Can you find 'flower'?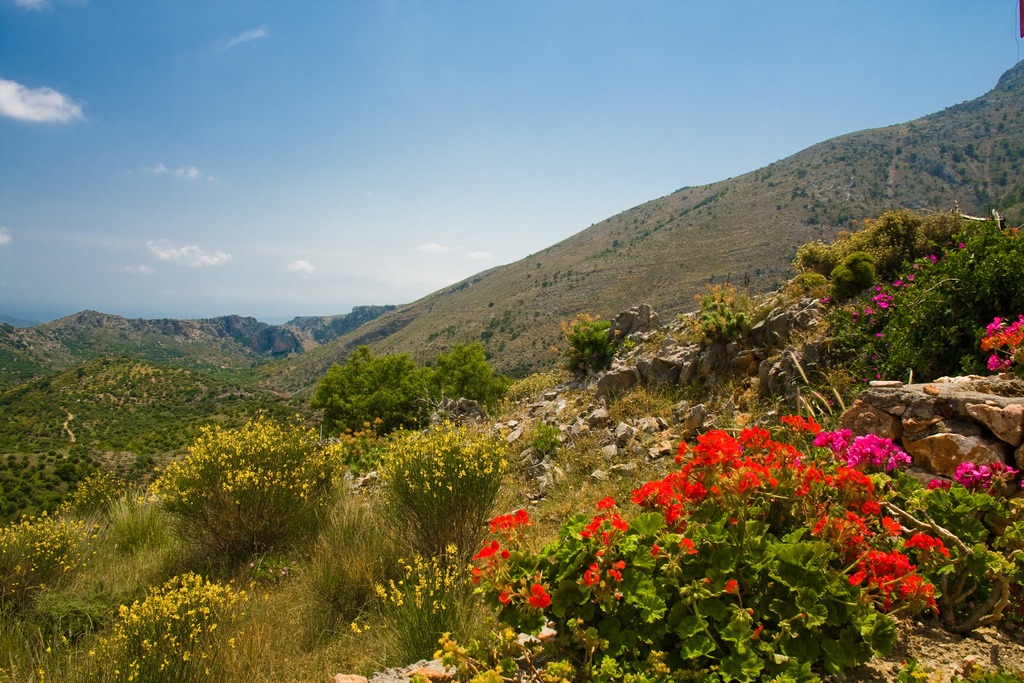
Yes, bounding box: [524, 581, 554, 616].
